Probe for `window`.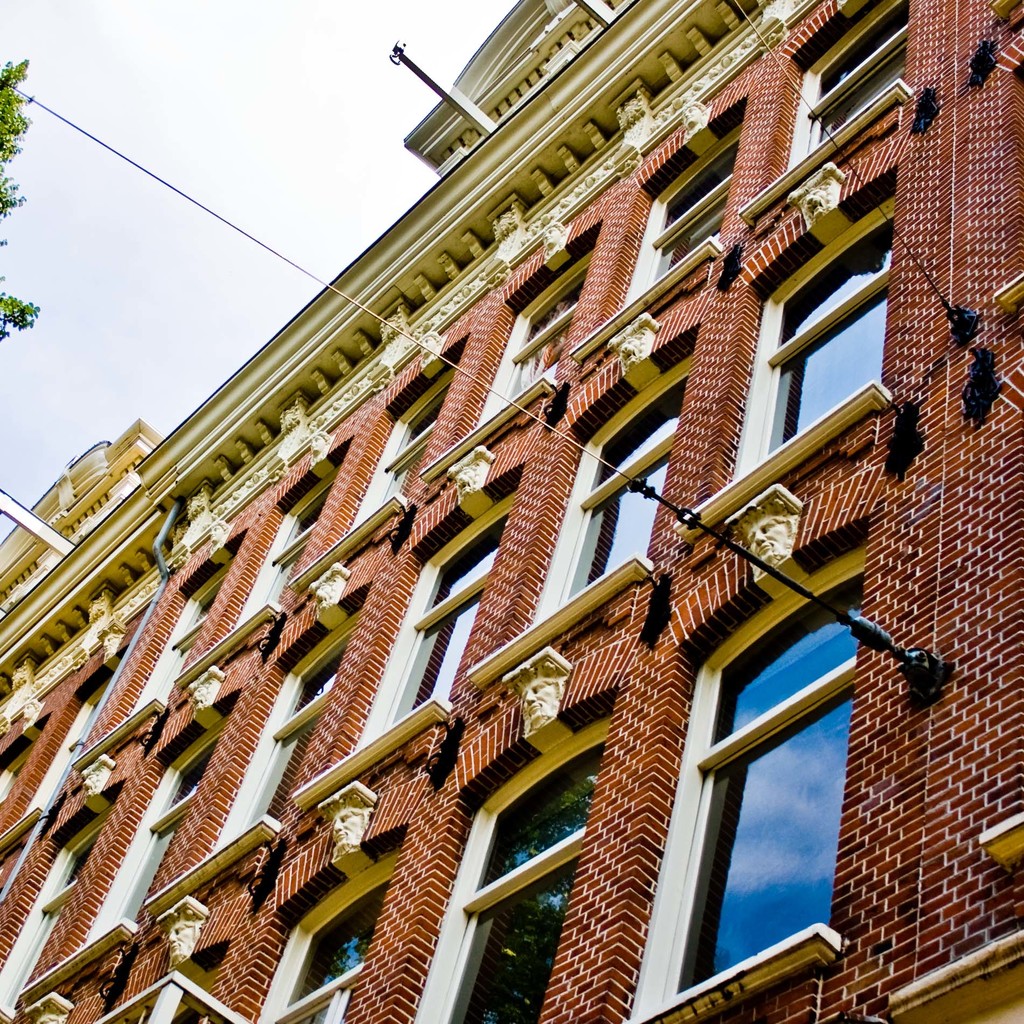
Probe result: pyautogui.locateOnScreen(669, 564, 867, 987).
